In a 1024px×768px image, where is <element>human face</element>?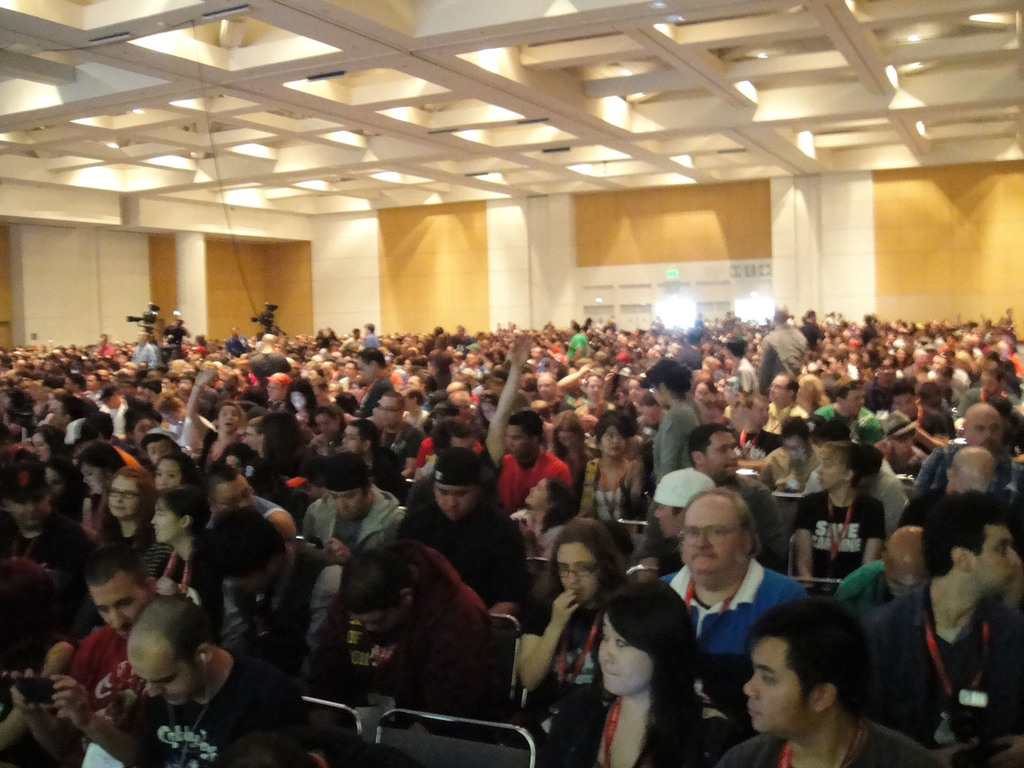
crop(342, 426, 362, 457).
